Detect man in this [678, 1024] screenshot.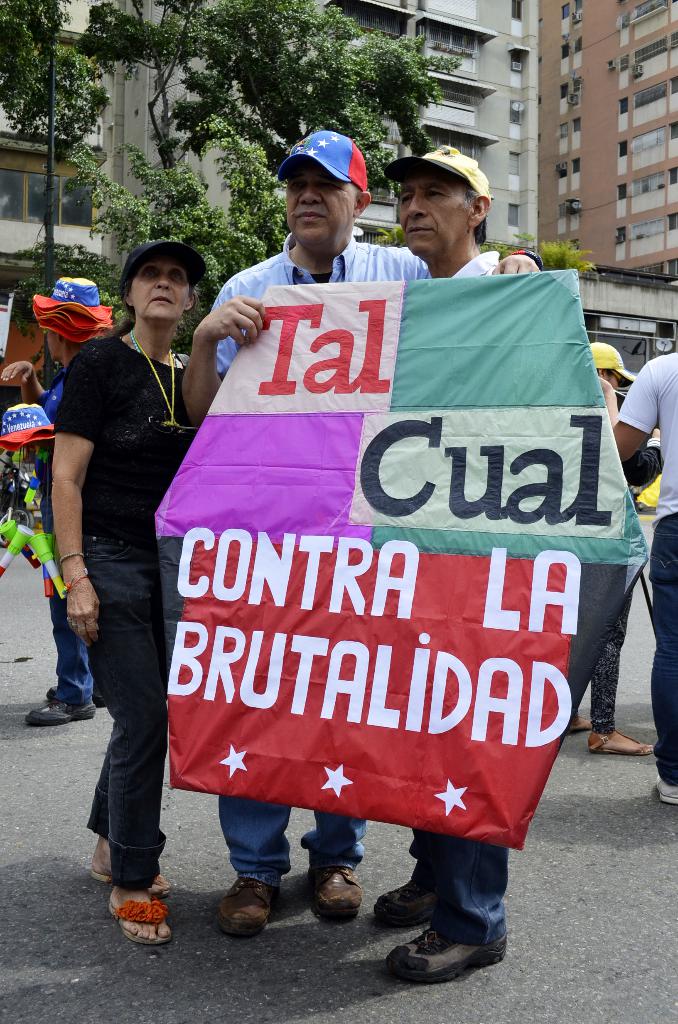
Detection: <region>184, 128, 539, 936</region>.
